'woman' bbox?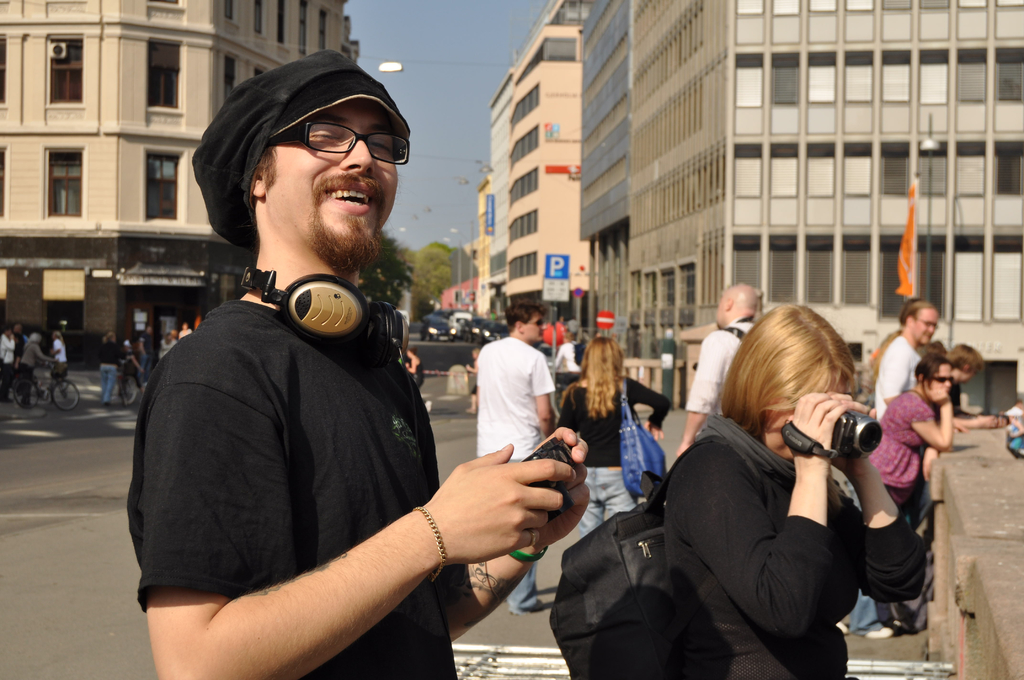
box=[641, 287, 895, 679]
